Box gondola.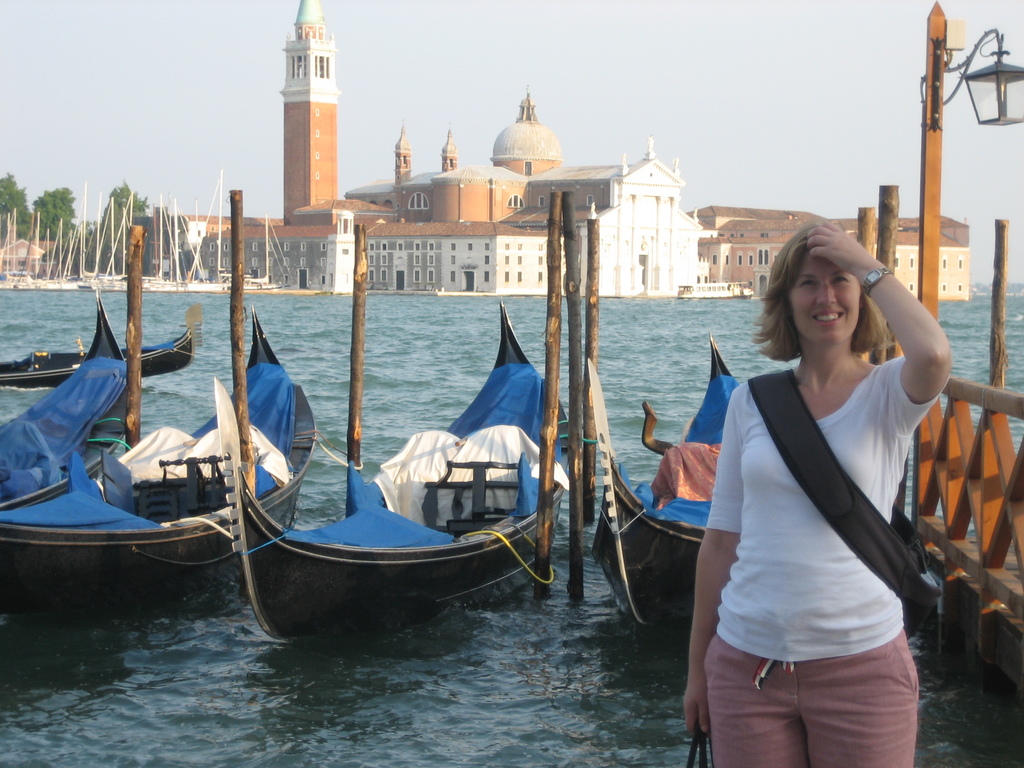
(x1=0, y1=304, x2=324, y2=616).
